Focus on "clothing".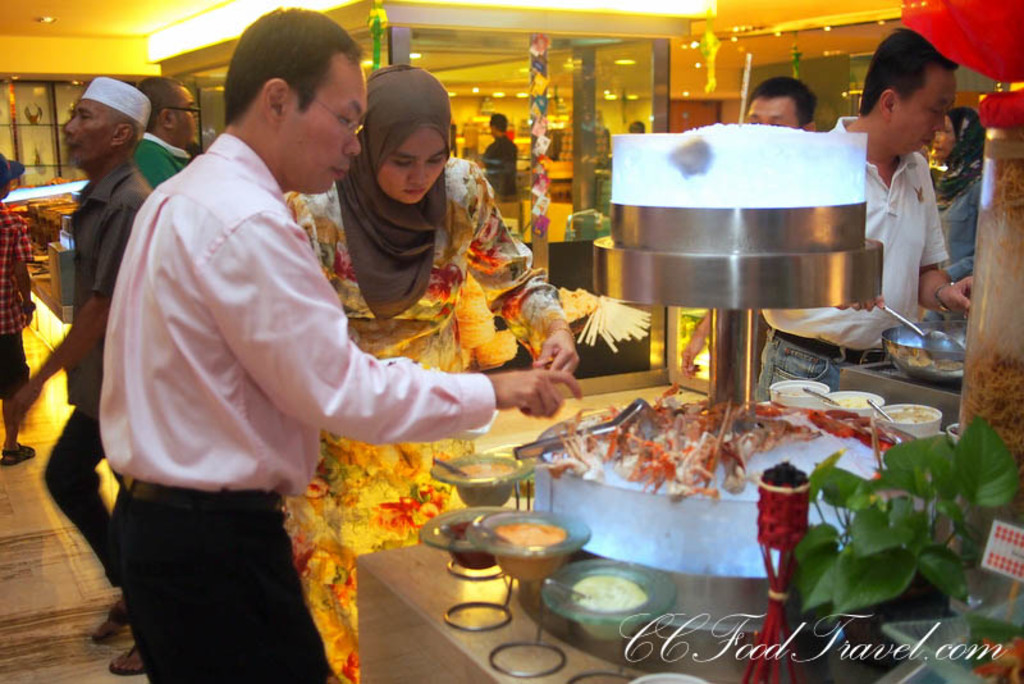
Focused at <region>931, 164, 979, 319</region>.
